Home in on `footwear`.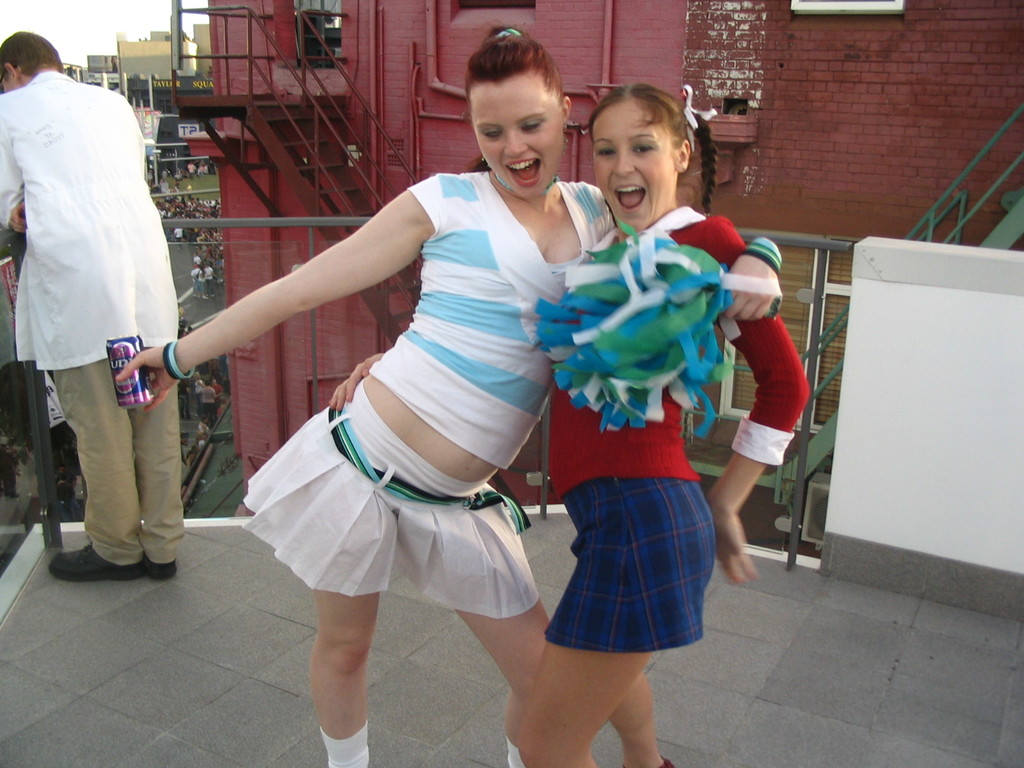
Homed in at [left=46, top=545, right=147, bottom=583].
